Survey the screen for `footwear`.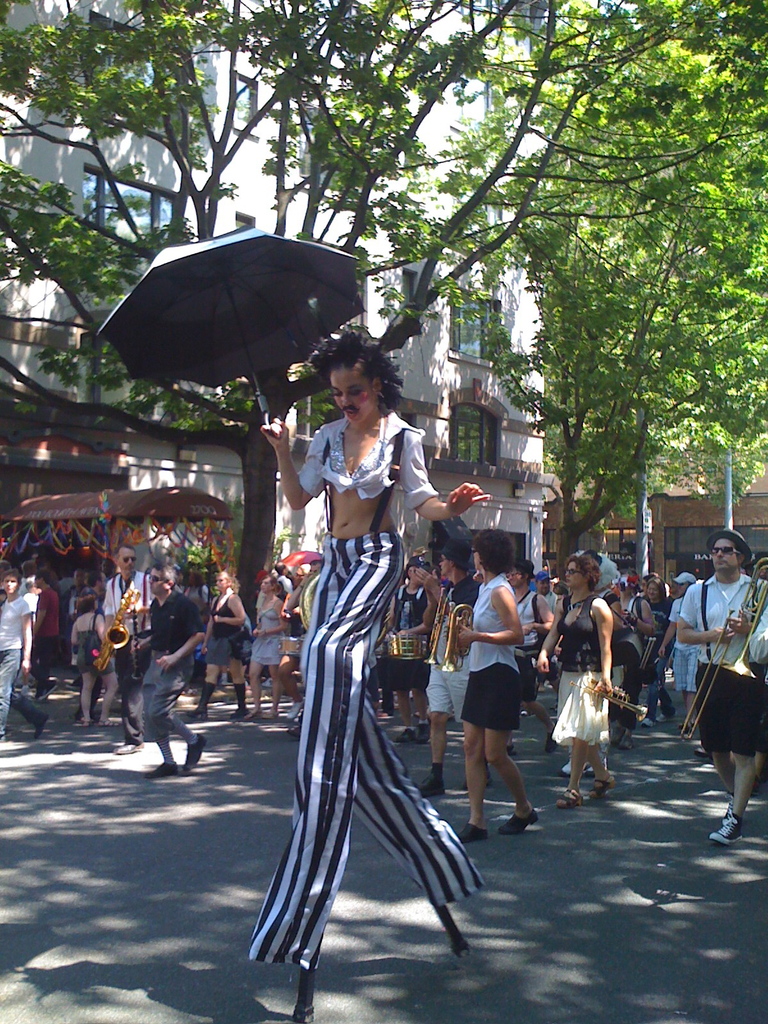
Survey found: <box>150,757,183,778</box>.
